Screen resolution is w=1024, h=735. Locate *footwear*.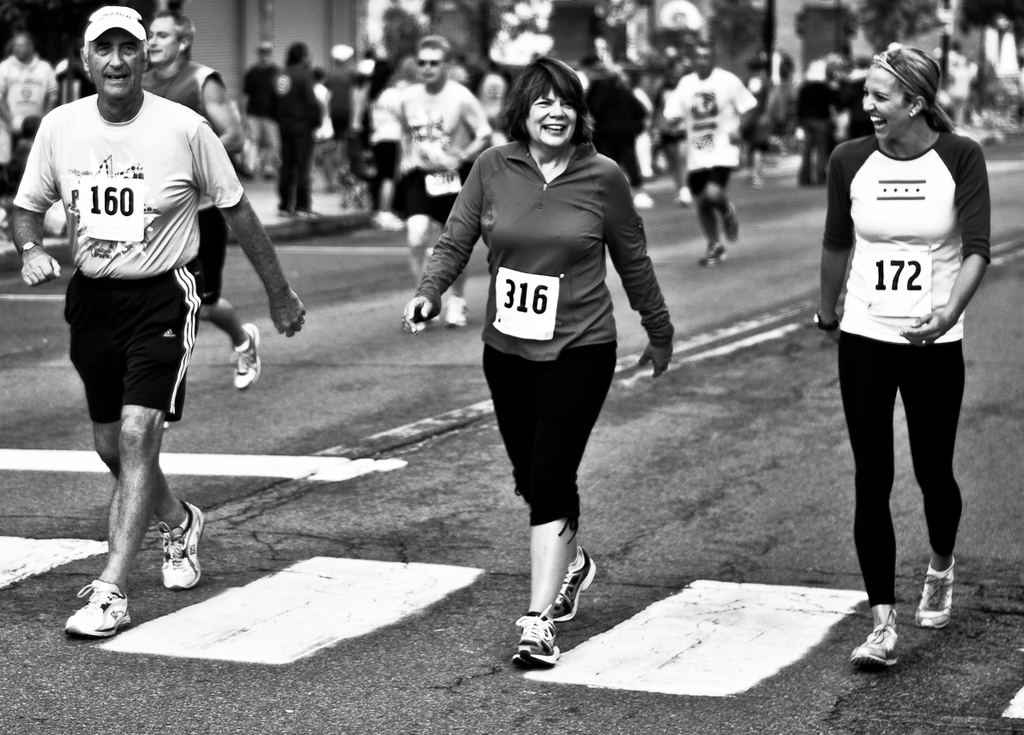
(left=510, top=605, right=560, bottom=680).
